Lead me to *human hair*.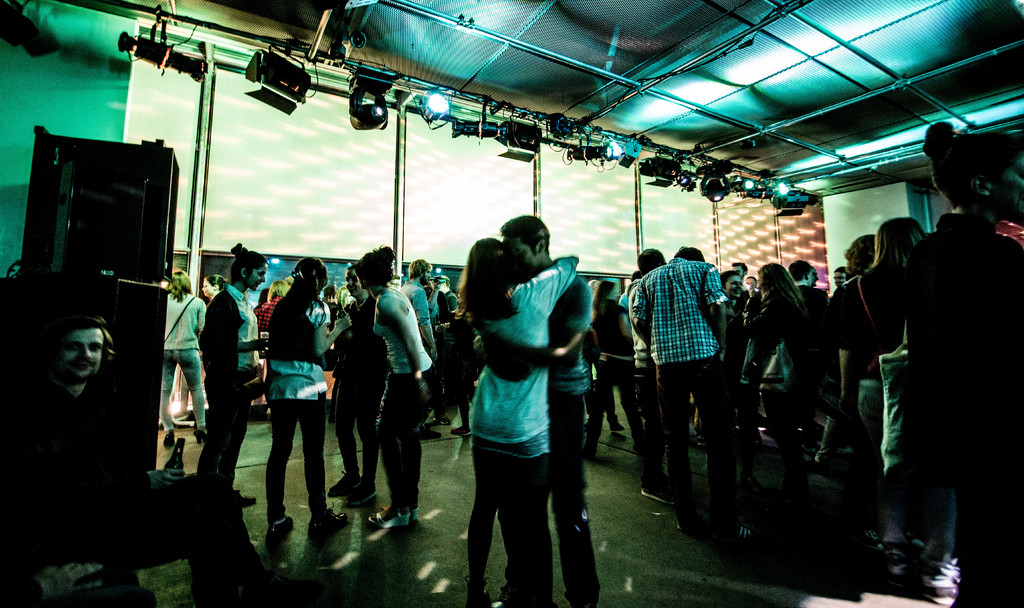
Lead to [324,285,337,303].
